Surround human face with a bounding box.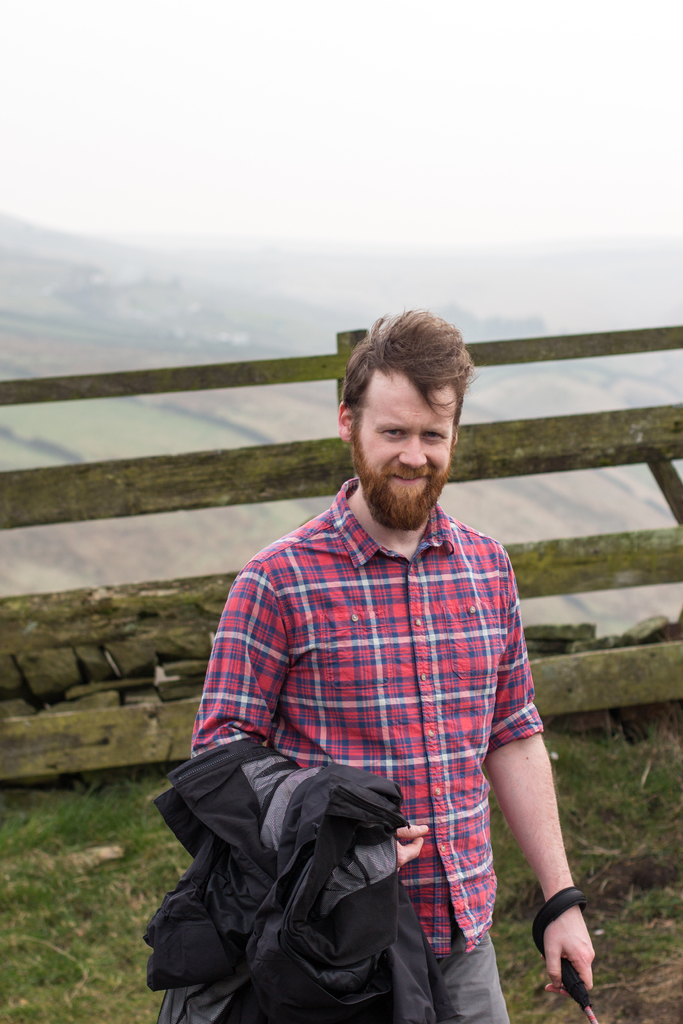
bbox=[362, 376, 458, 513].
